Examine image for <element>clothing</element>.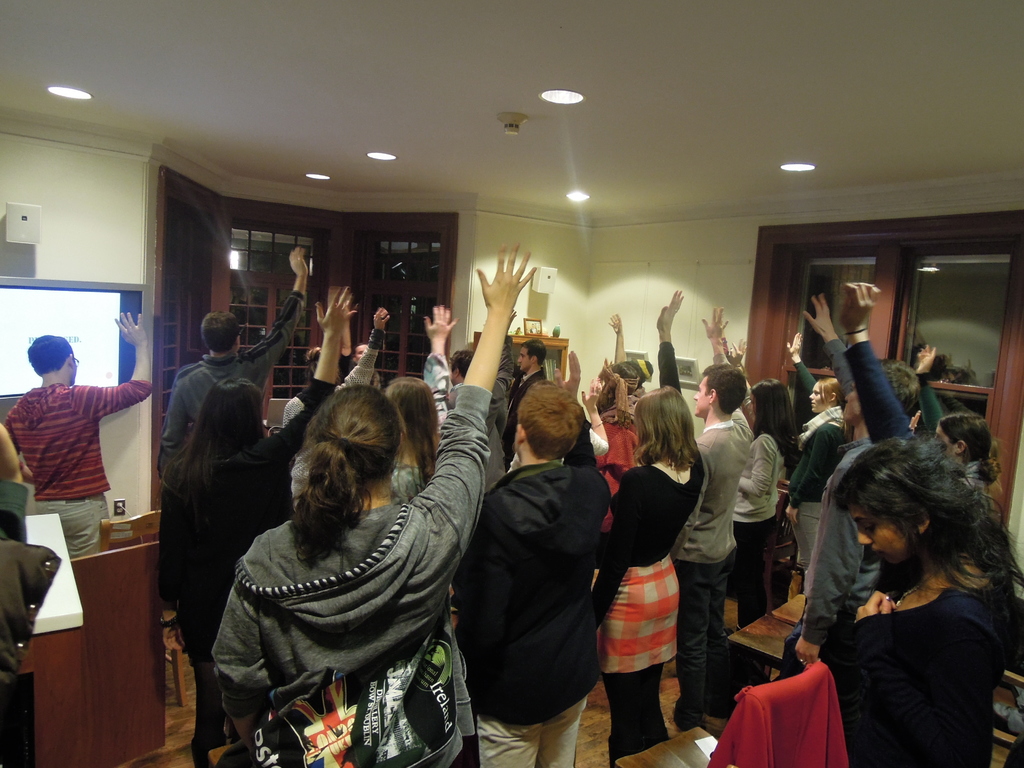
Examination result: 726 433 778 522.
